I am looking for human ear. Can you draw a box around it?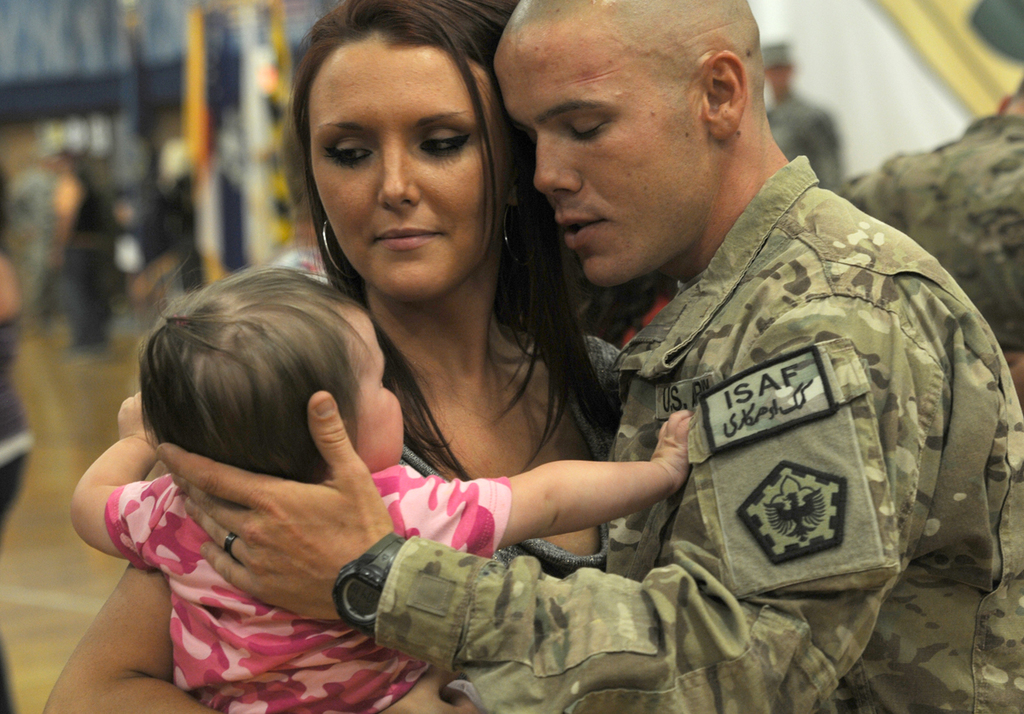
Sure, the bounding box is (507, 183, 522, 206).
